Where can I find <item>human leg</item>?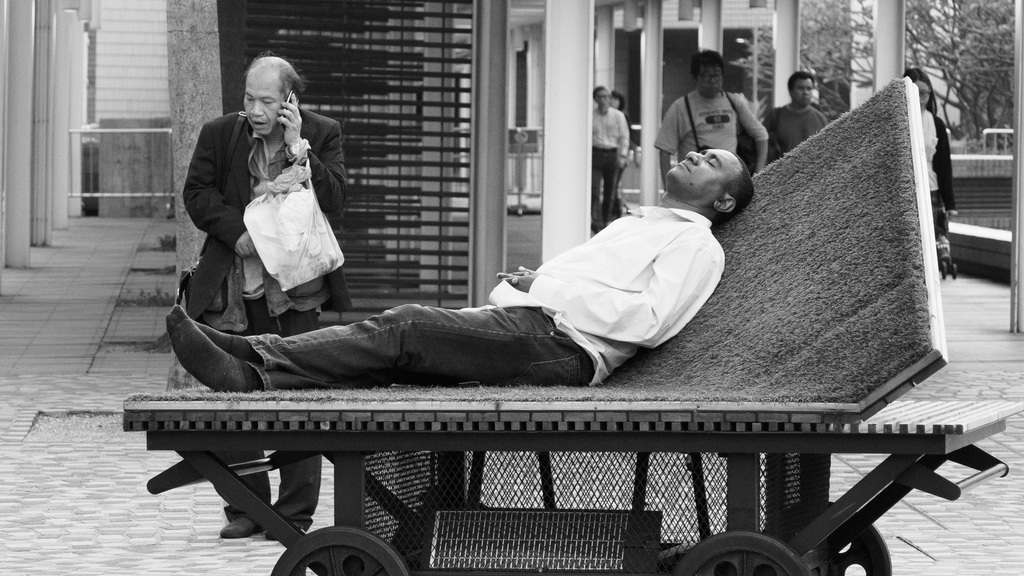
You can find it at locate(592, 152, 604, 216).
